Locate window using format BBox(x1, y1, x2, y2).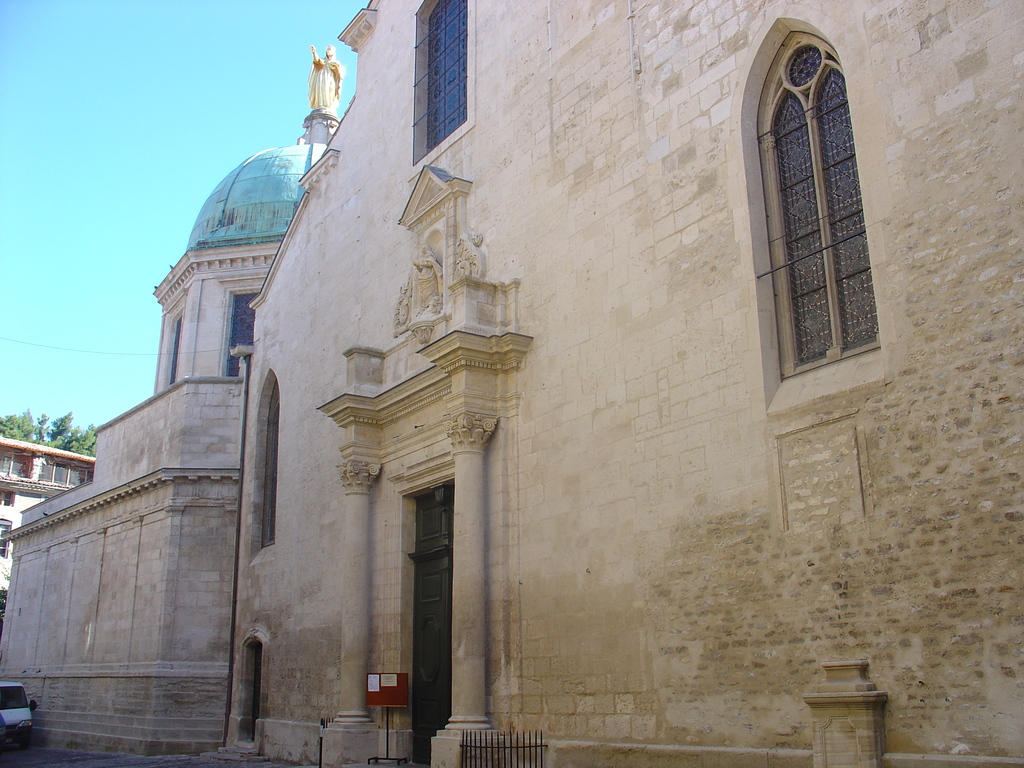
BBox(0, 488, 13, 504).
